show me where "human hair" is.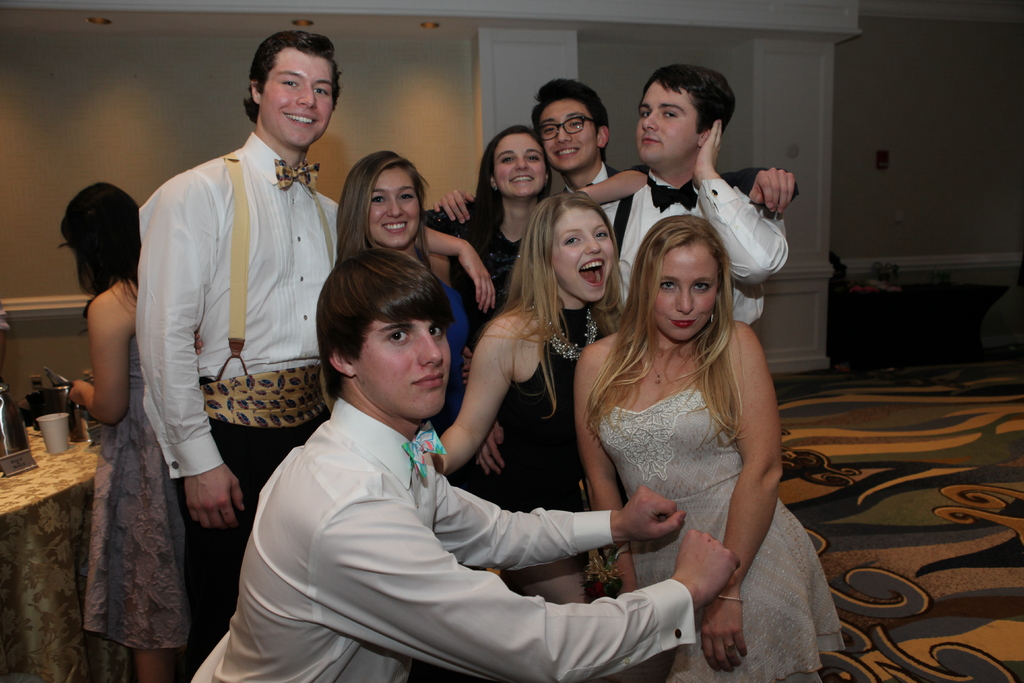
"human hair" is at left=479, top=189, right=628, bottom=424.
